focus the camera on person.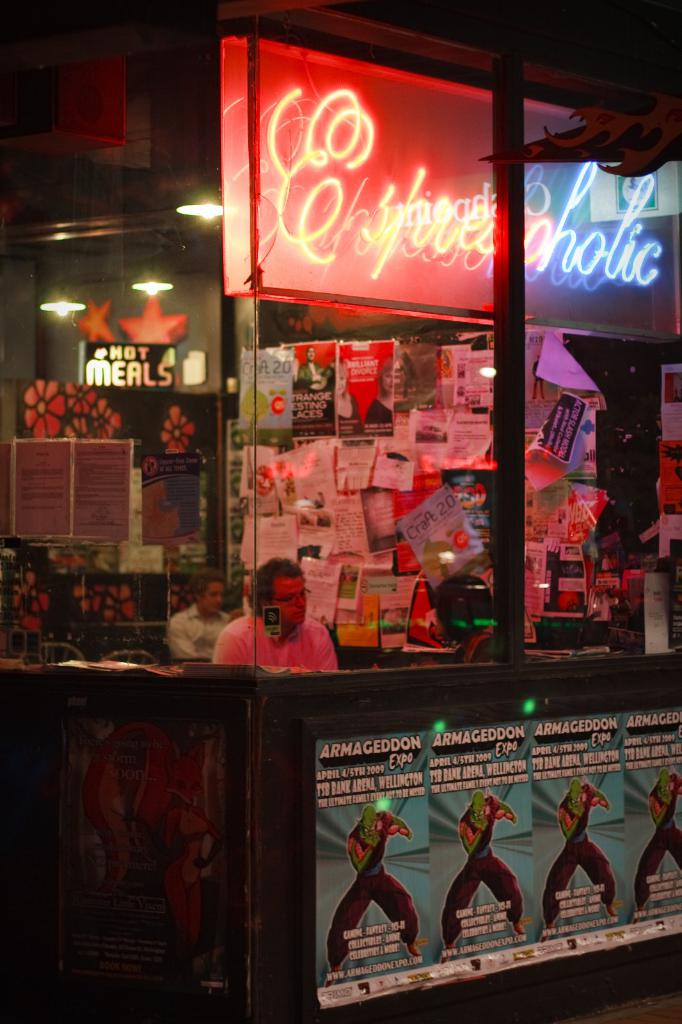
Focus region: <bbox>436, 791, 530, 952</bbox>.
